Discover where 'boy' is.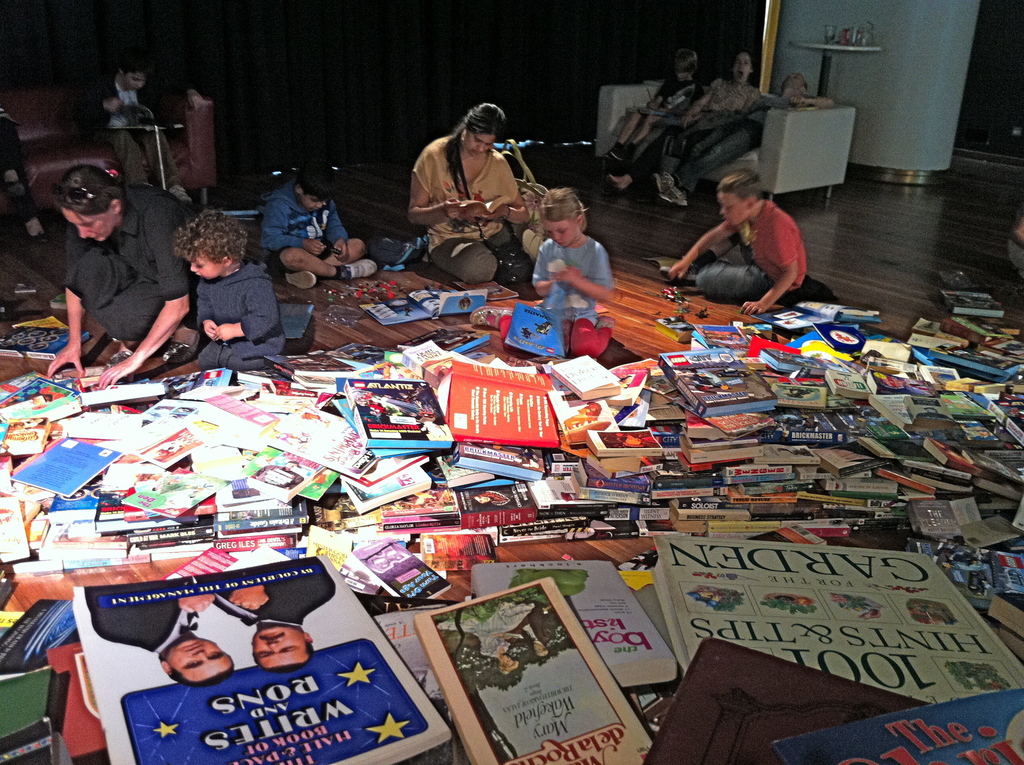
Discovered at detection(659, 171, 808, 315).
